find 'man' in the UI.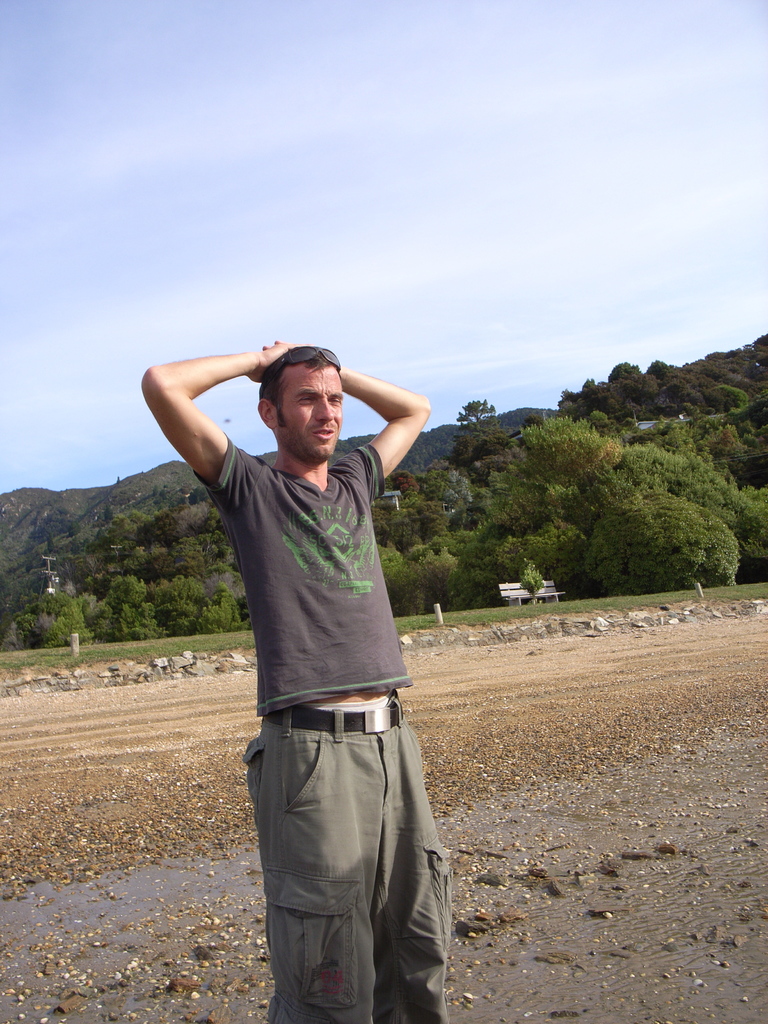
UI element at bbox=(182, 272, 455, 1023).
